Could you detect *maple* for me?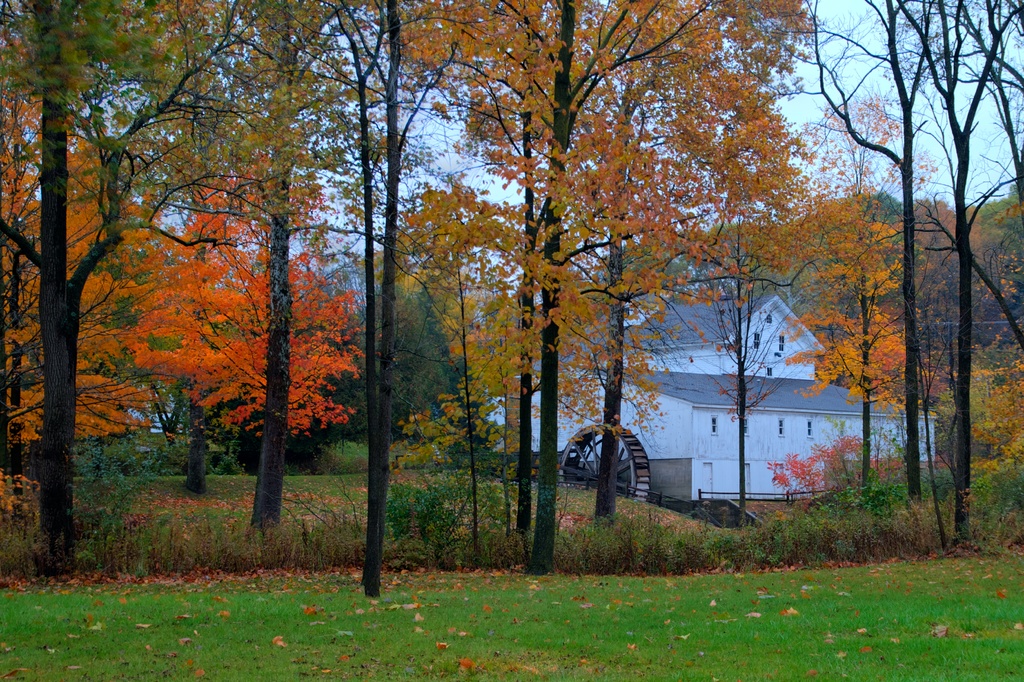
Detection result: {"left": 185, "top": 0, "right": 204, "bottom": 494}.
